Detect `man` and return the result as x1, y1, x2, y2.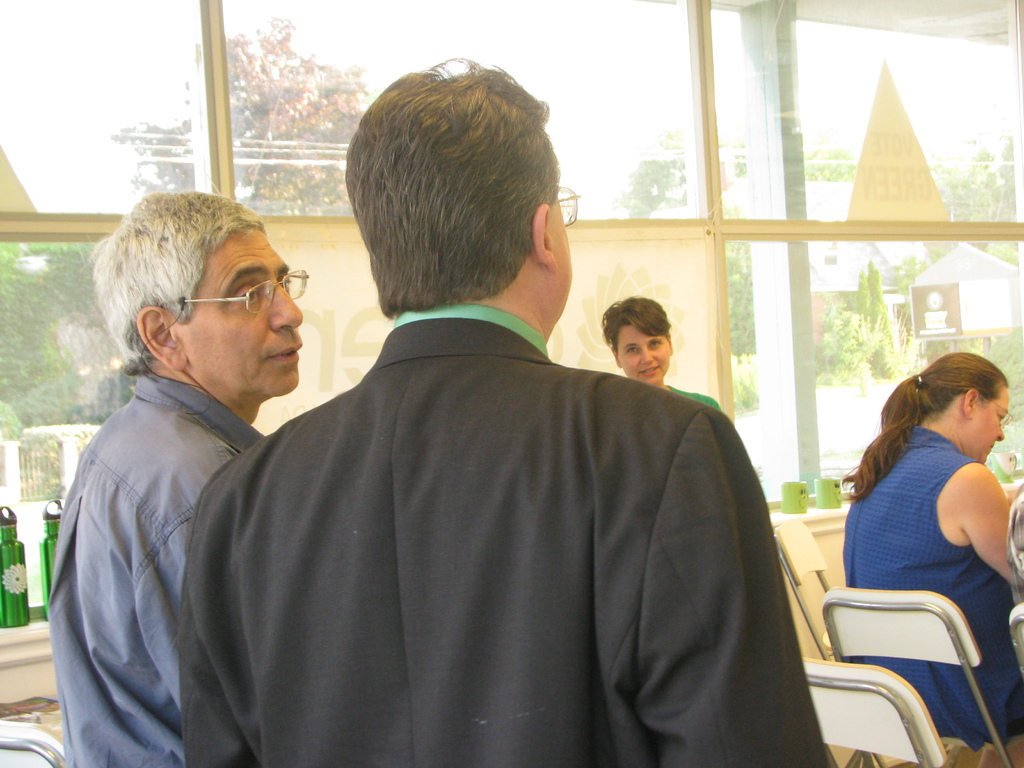
45, 187, 308, 767.
